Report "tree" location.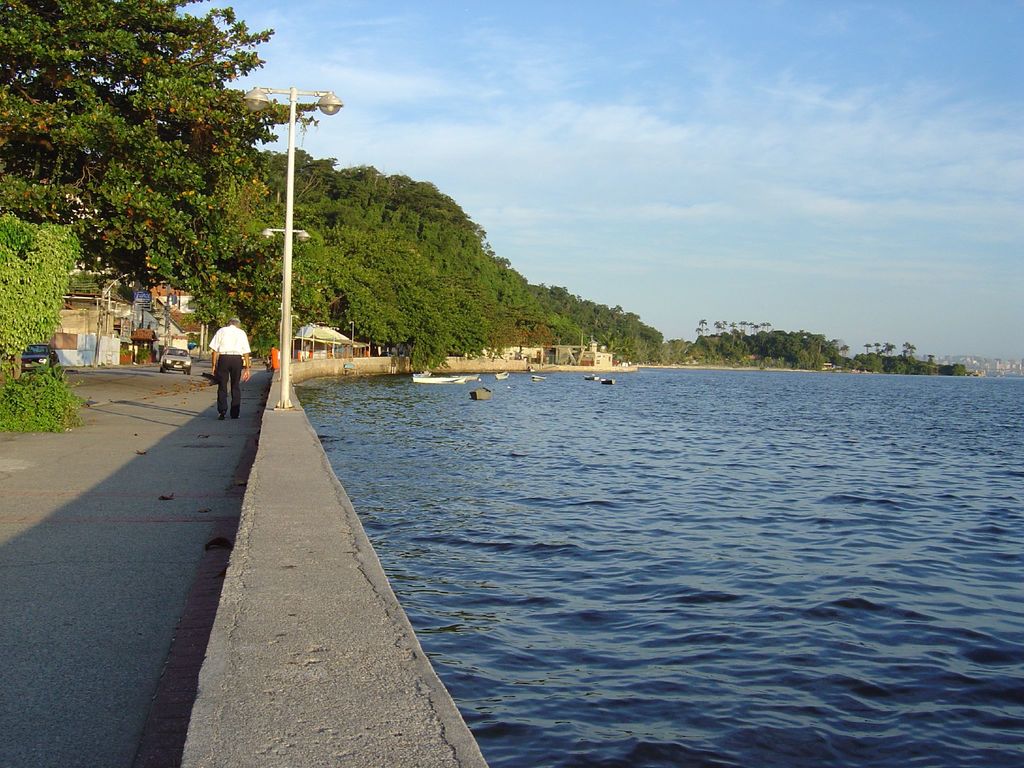
Report: [left=565, top=296, right=589, bottom=328].
